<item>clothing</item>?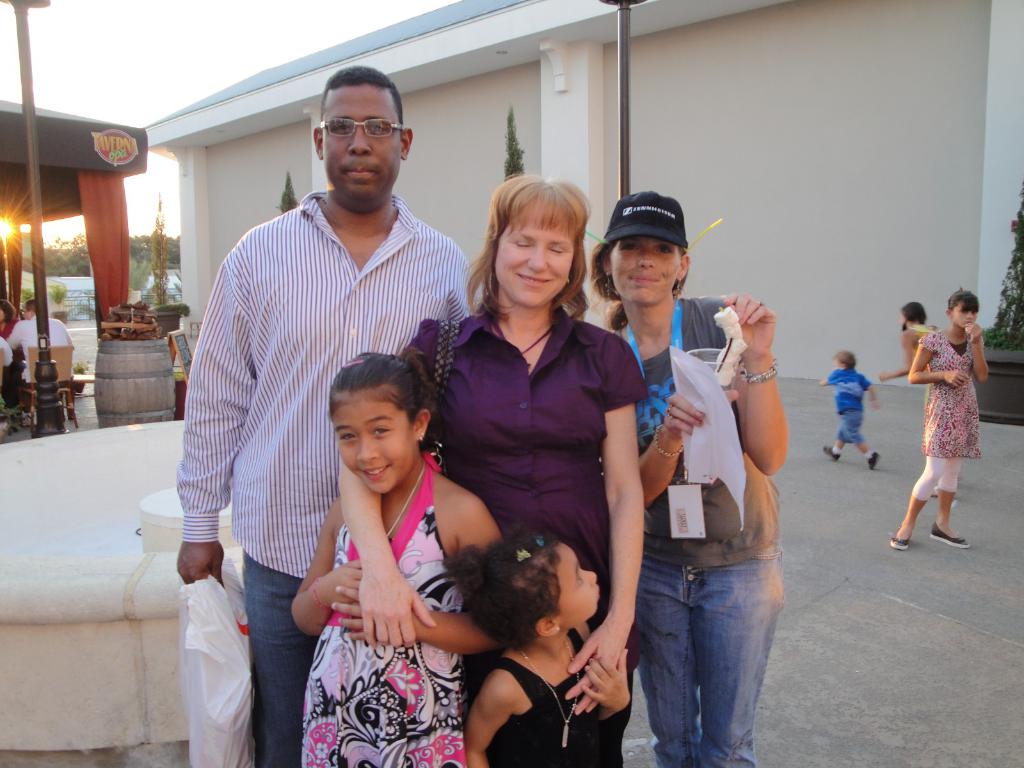
x1=820 y1=365 x2=868 y2=460
